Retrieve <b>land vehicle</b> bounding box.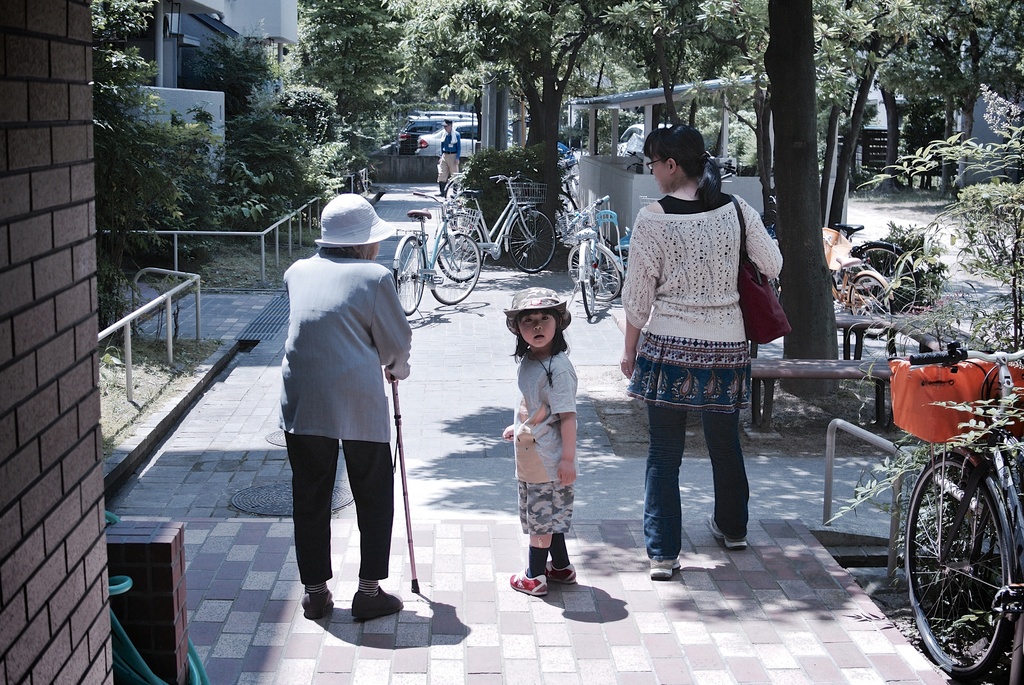
Bounding box: region(559, 196, 625, 326).
